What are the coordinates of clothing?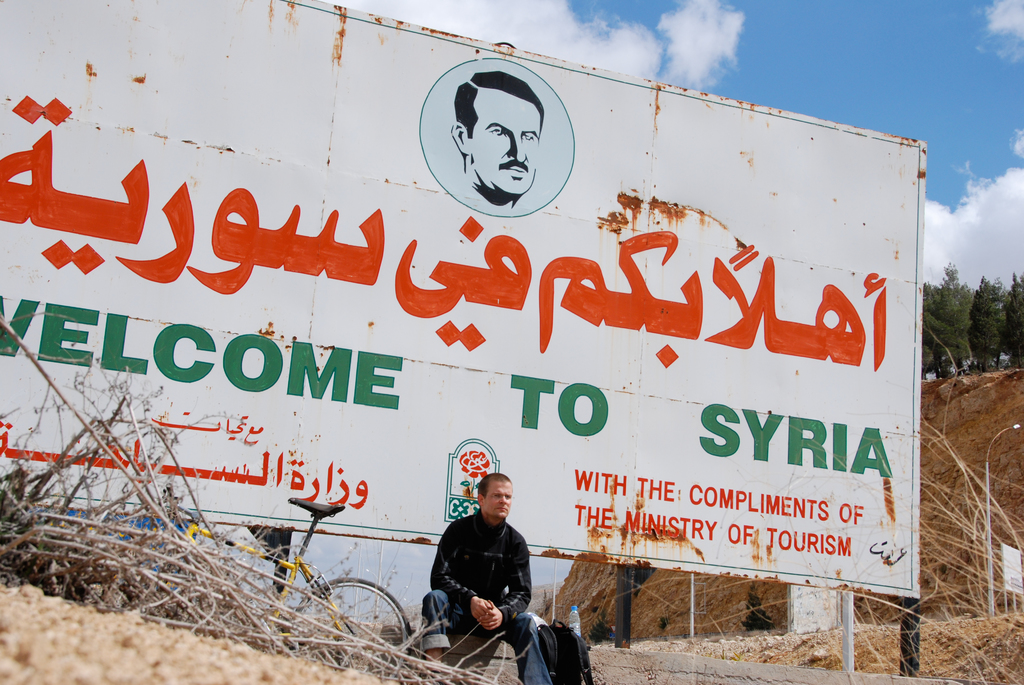
bbox=[440, 494, 550, 684].
